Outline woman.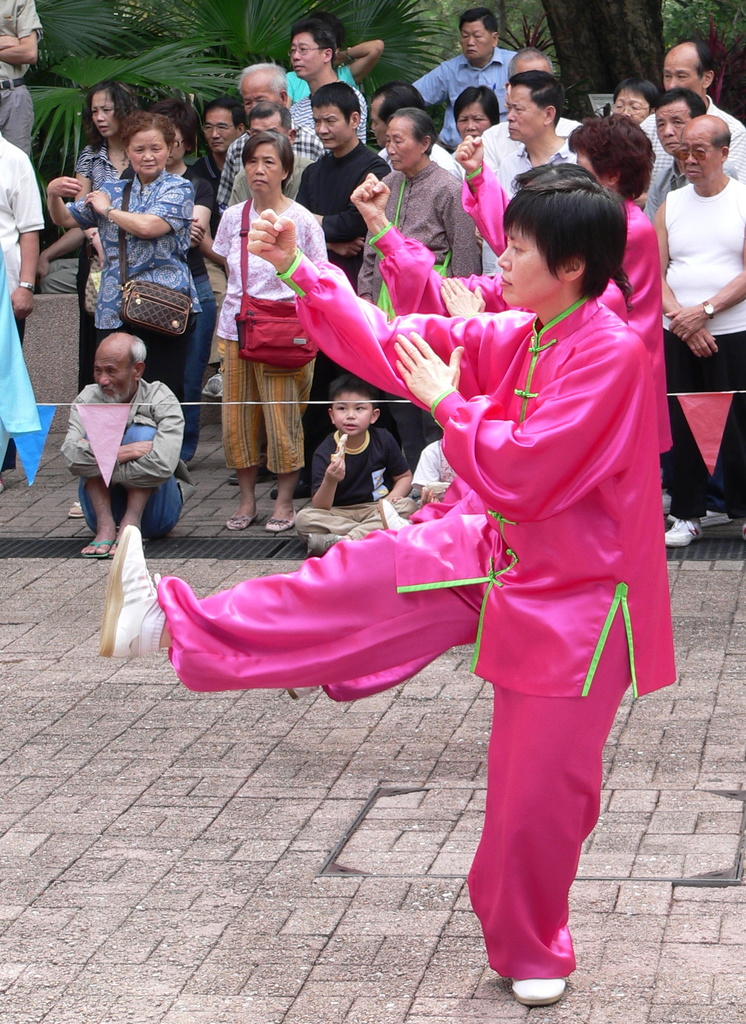
Outline: (left=451, top=115, right=664, bottom=461).
